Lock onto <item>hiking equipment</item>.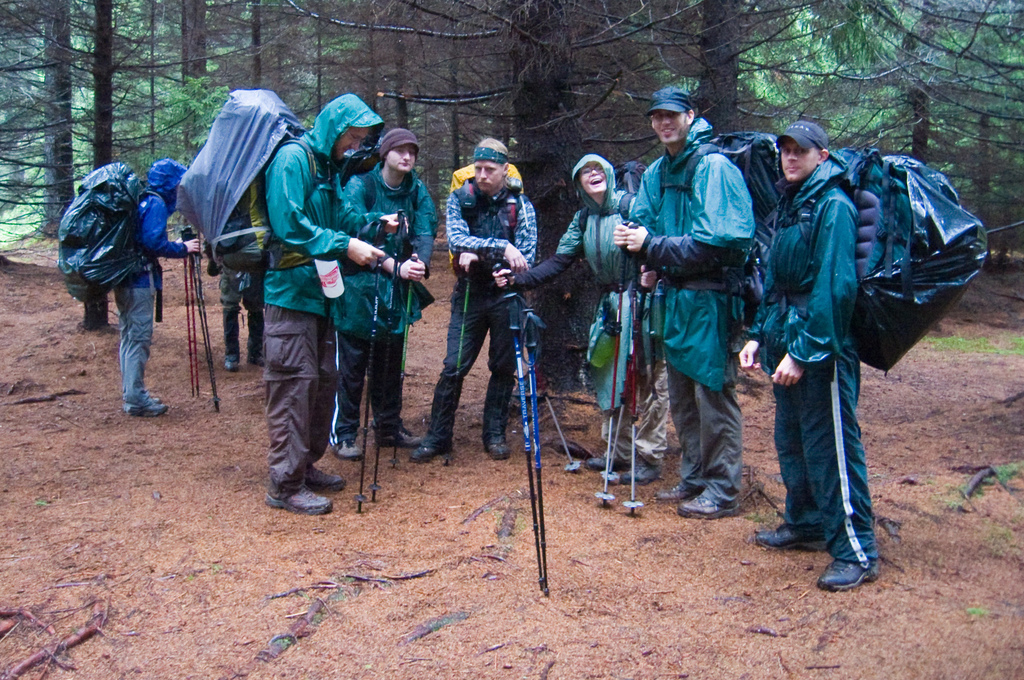
Locked: [left=51, top=152, right=164, bottom=319].
